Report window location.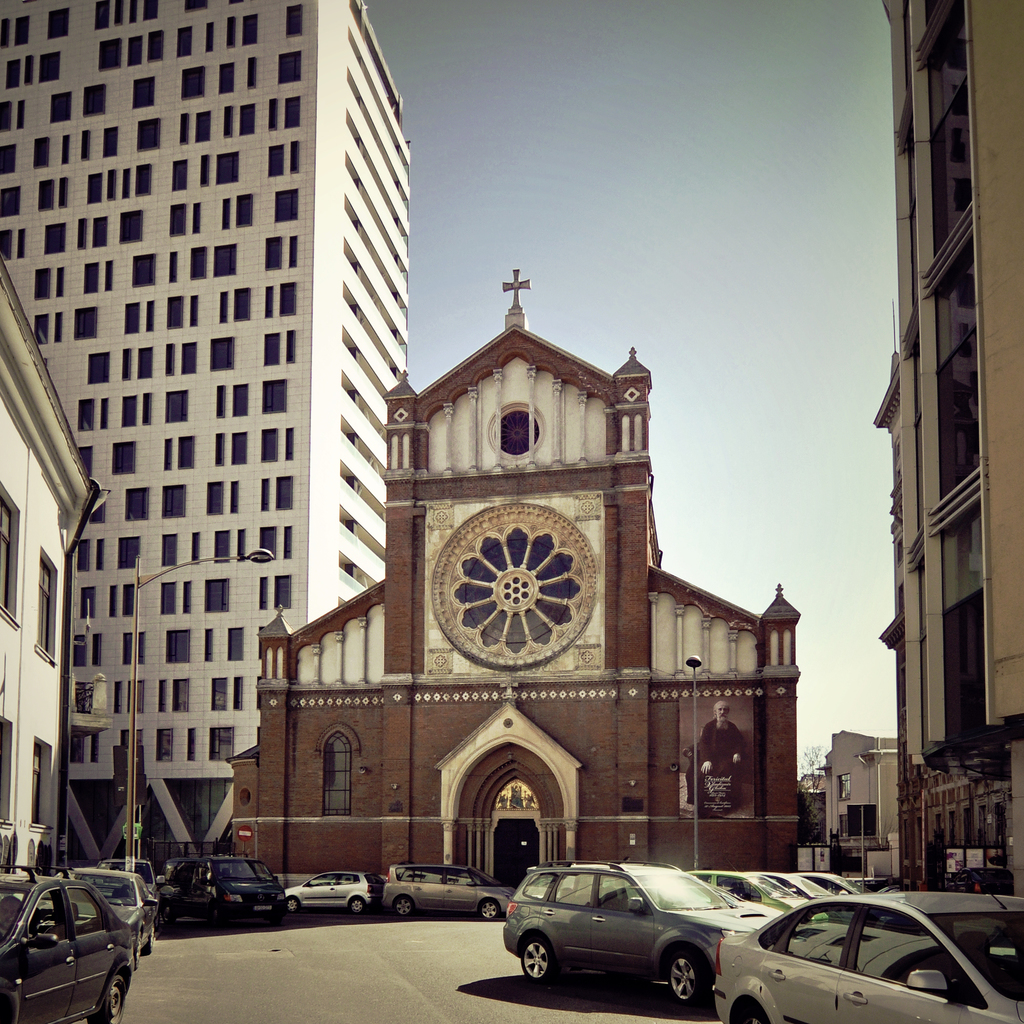
Report: box=[82, 129, 90, 160].
